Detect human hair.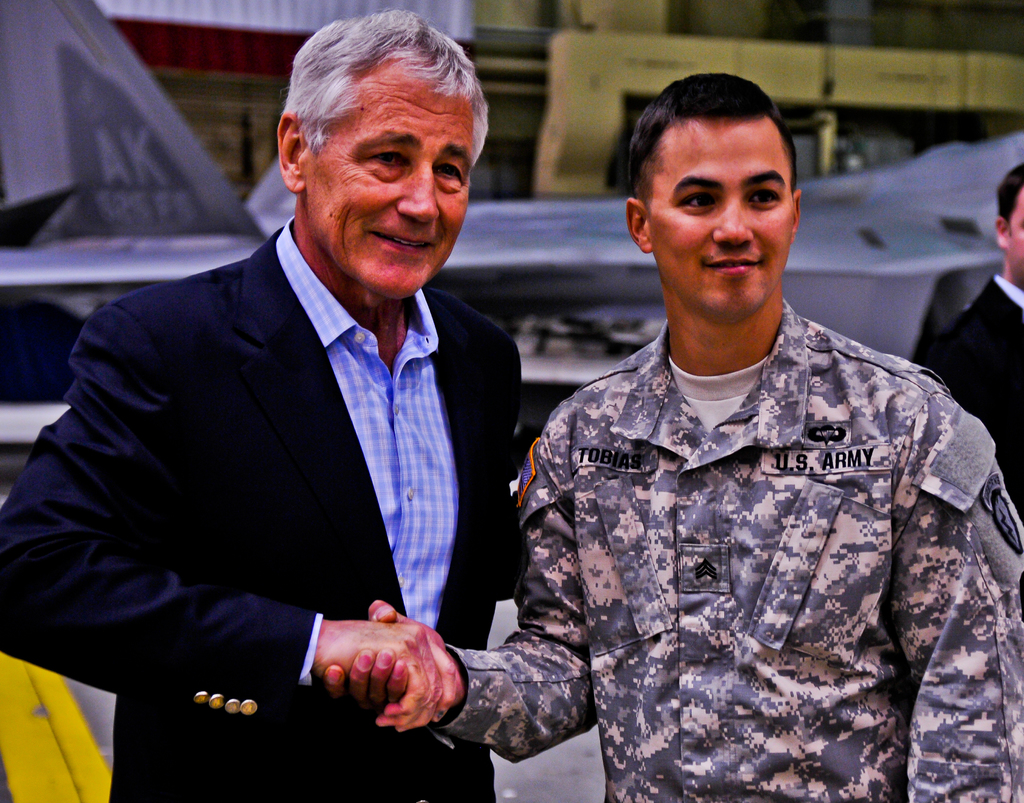
Detected at 996:161:1023:236.
